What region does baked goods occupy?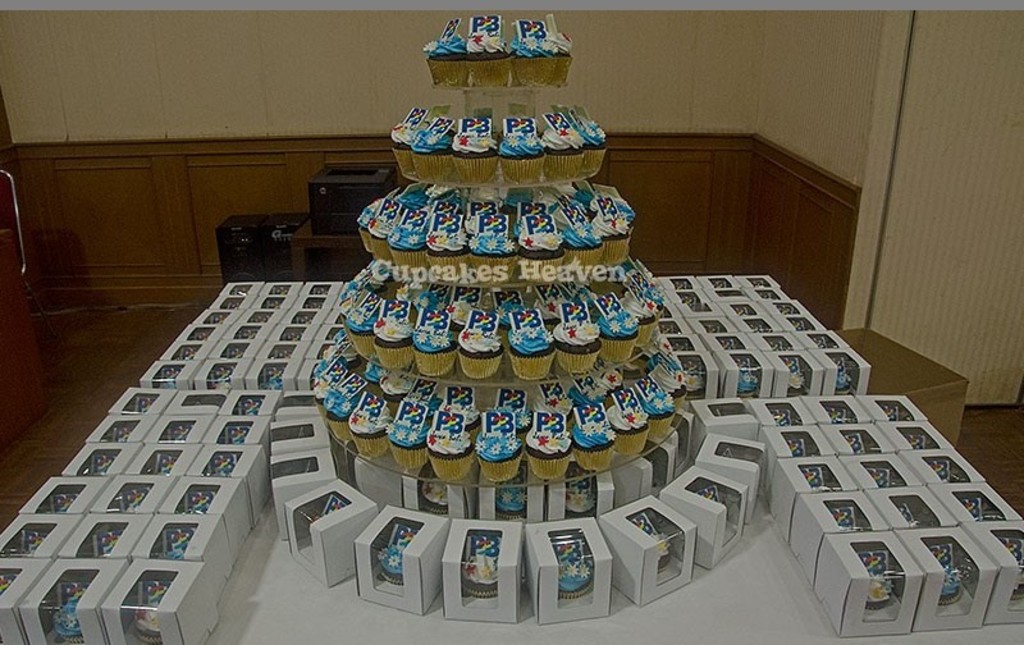
l=557, t=32, r=573, b=88.
